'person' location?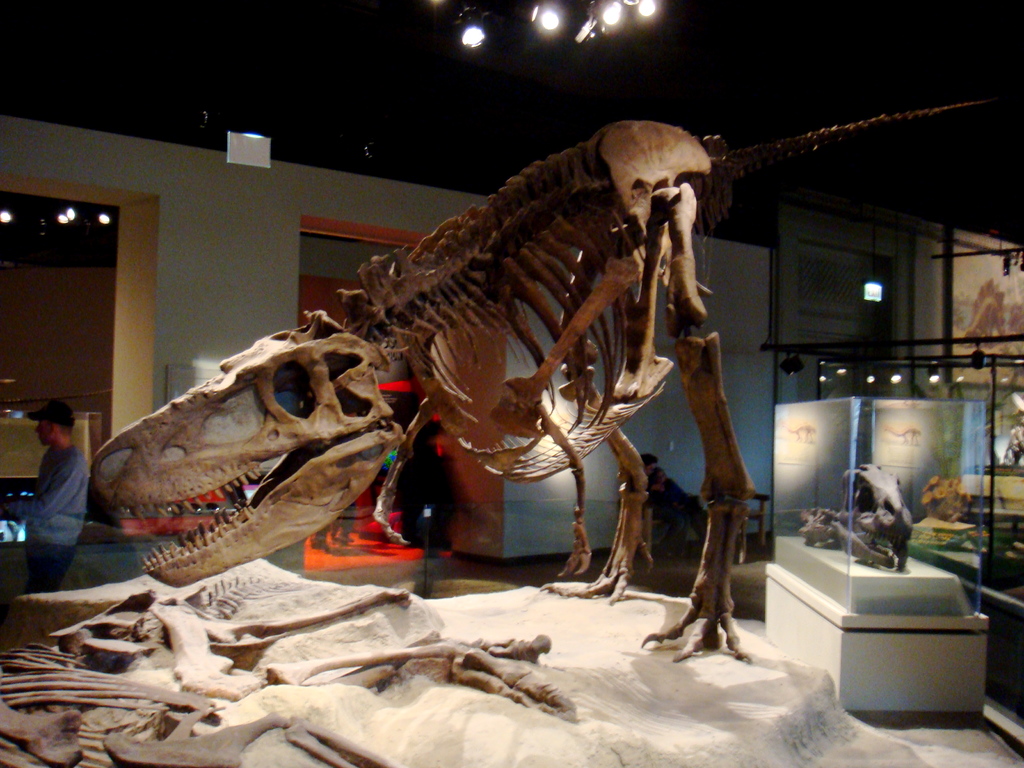
[645,465,715,537]
